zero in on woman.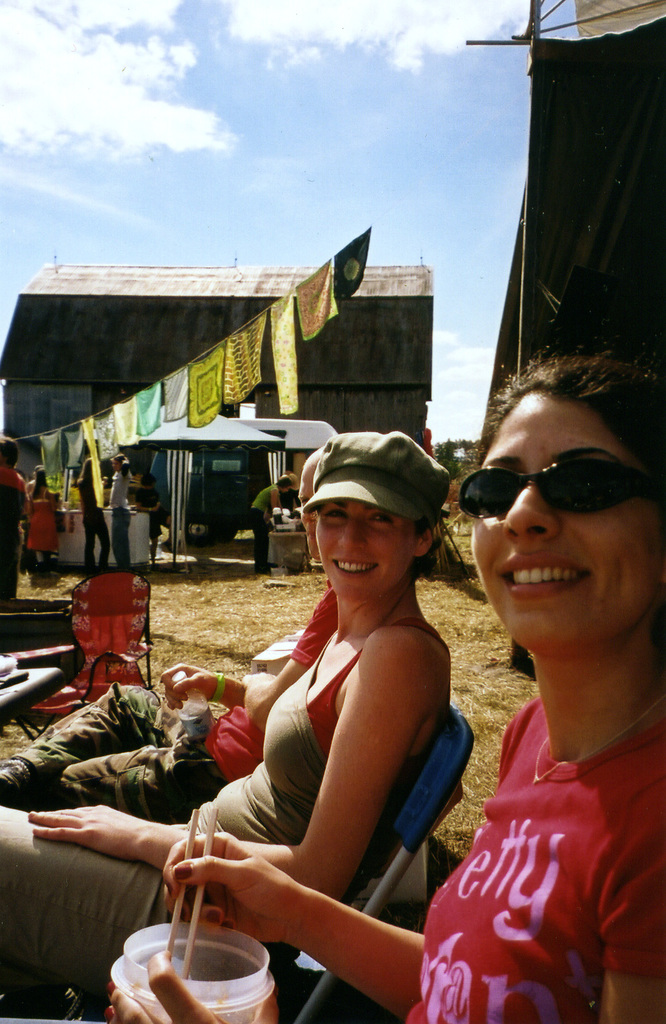
Zeroed in: 0:436:33:604.
